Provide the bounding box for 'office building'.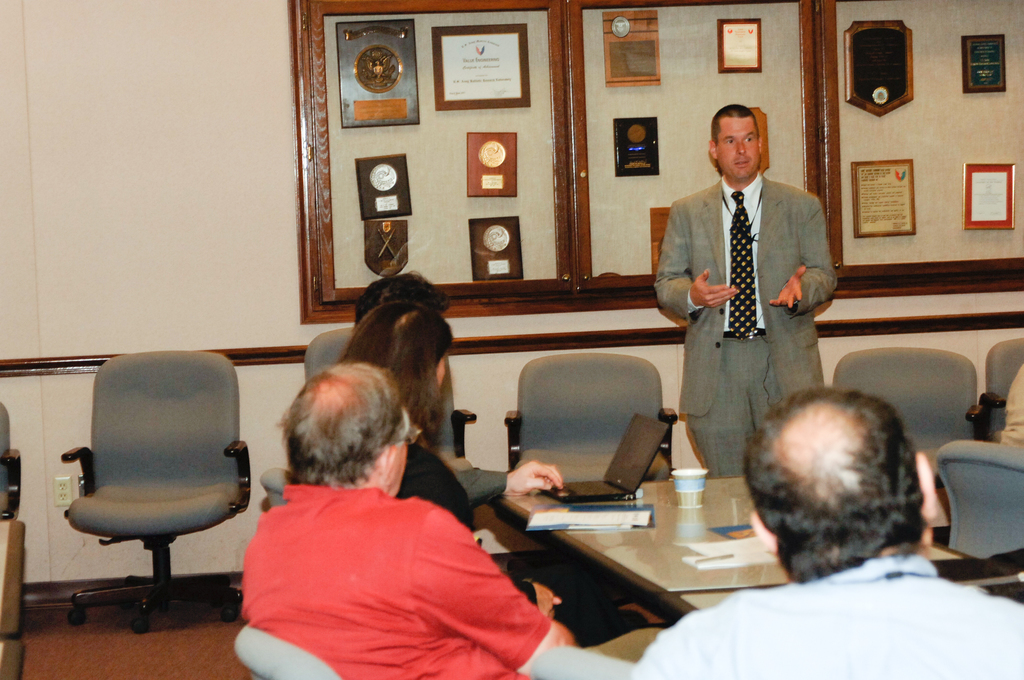
bbox=[4, 0, 920, 679].
